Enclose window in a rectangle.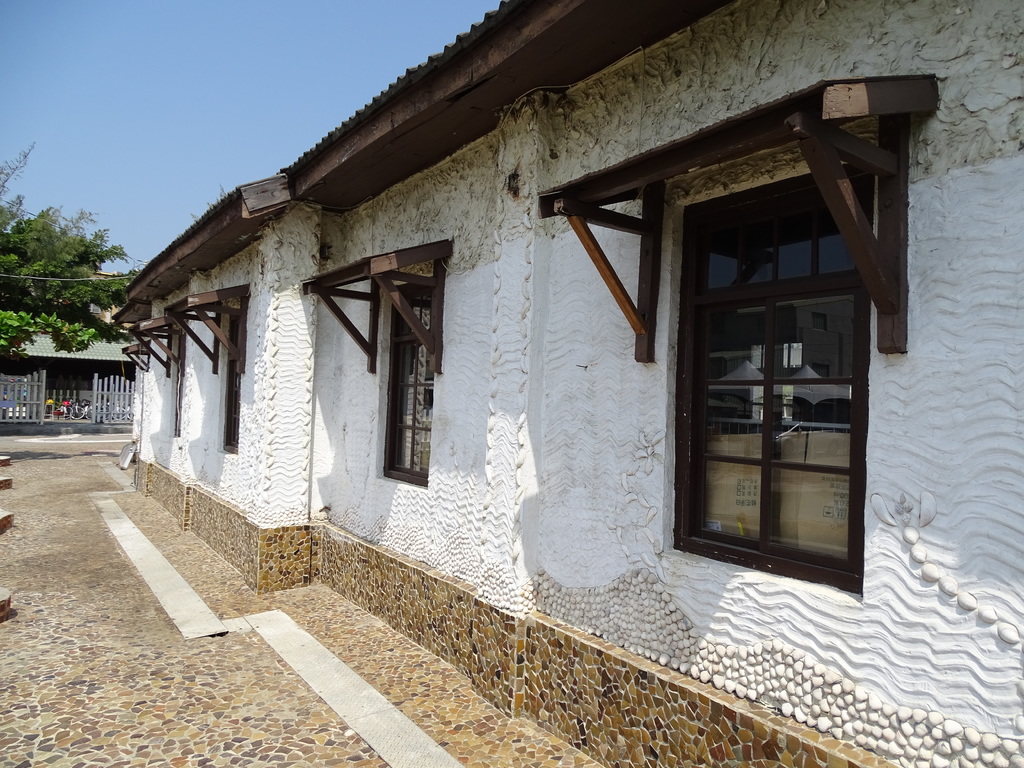
(x1=169, y1=317, x2=186, y2=439).
